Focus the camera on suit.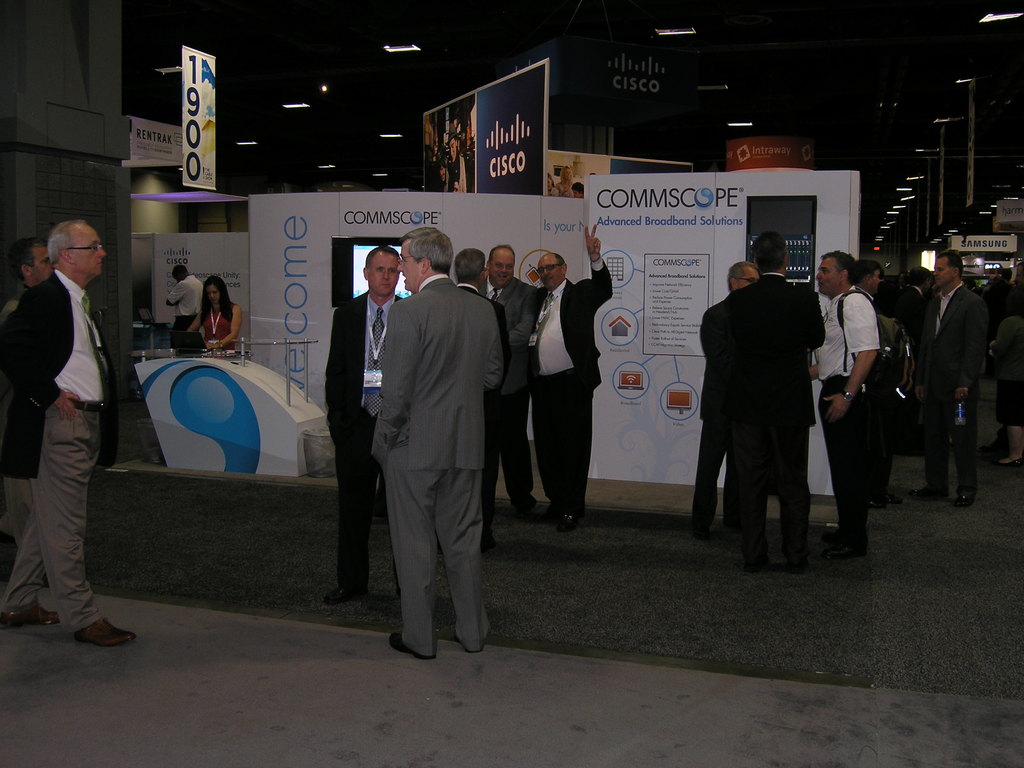
Focus region: (319,290,410,588).
